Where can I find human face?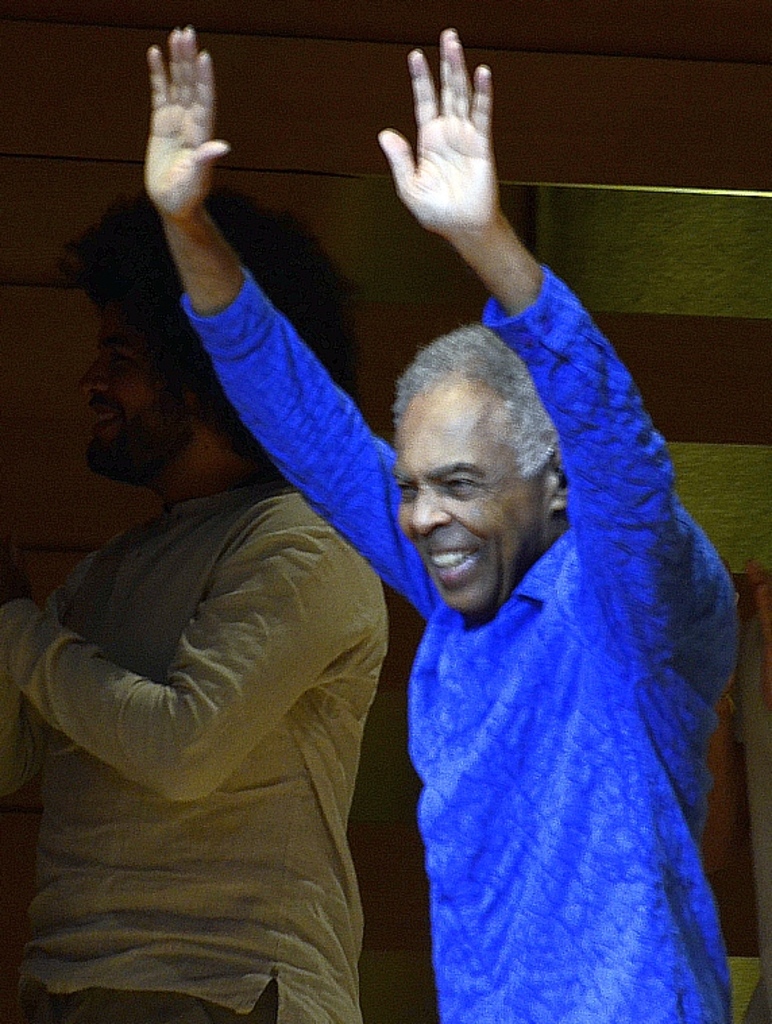
You can find it at x1=394 y1=380 x2=543 y2=619.
